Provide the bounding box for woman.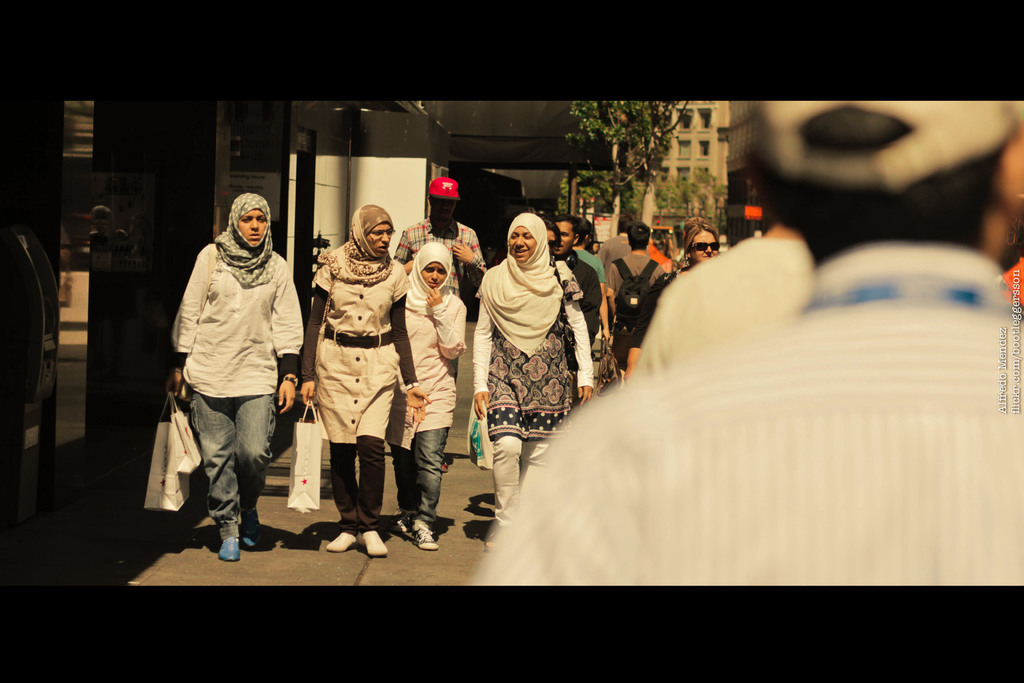
451/199/589/556.
